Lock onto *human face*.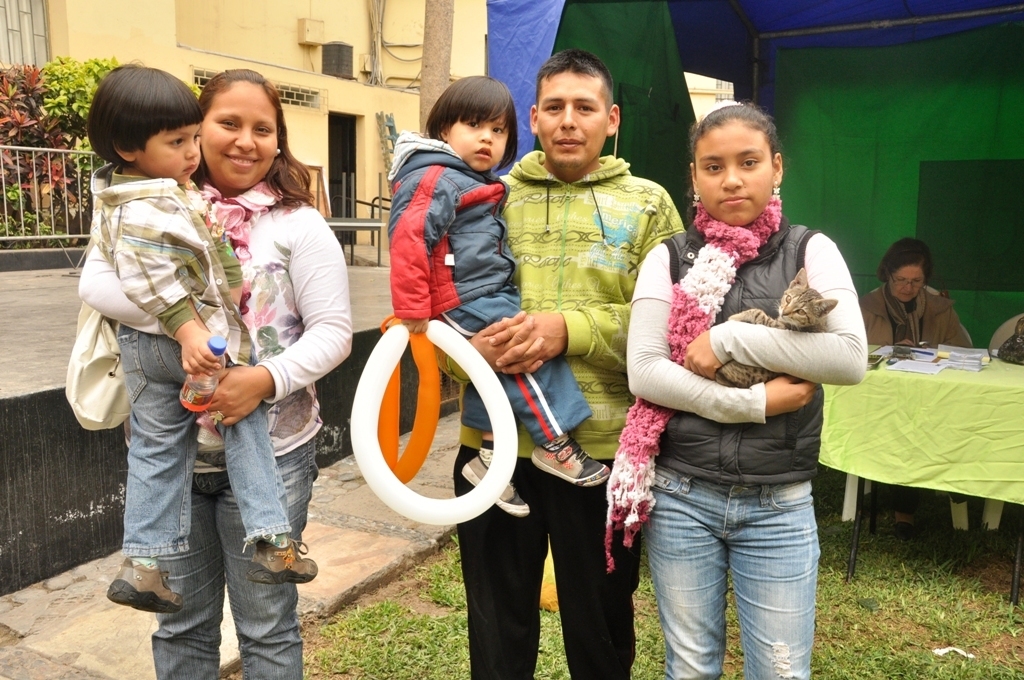
Locked: 535 73 606 168.
